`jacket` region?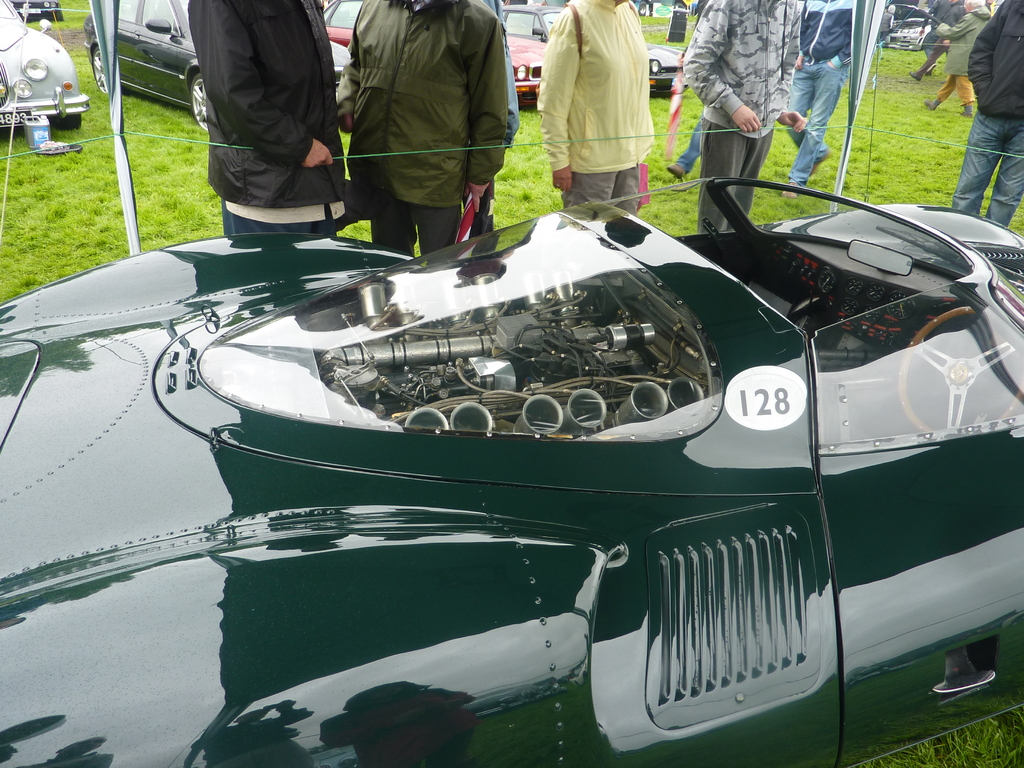
bbox=(534, 0, 655, 172)
